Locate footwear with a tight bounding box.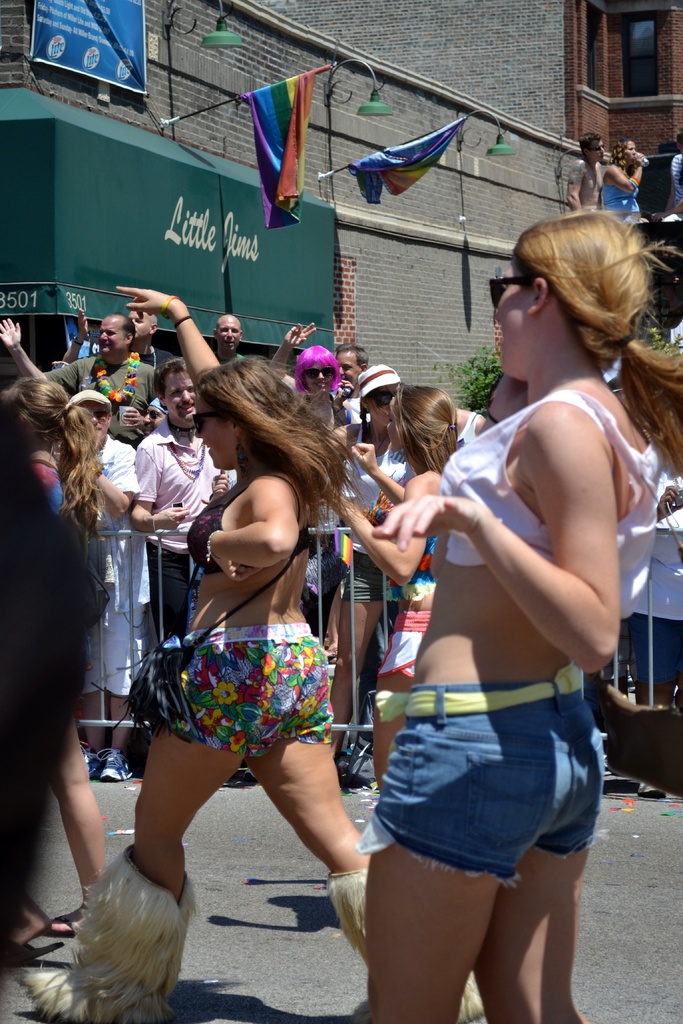
BBox(45, 897, 86, 948).
